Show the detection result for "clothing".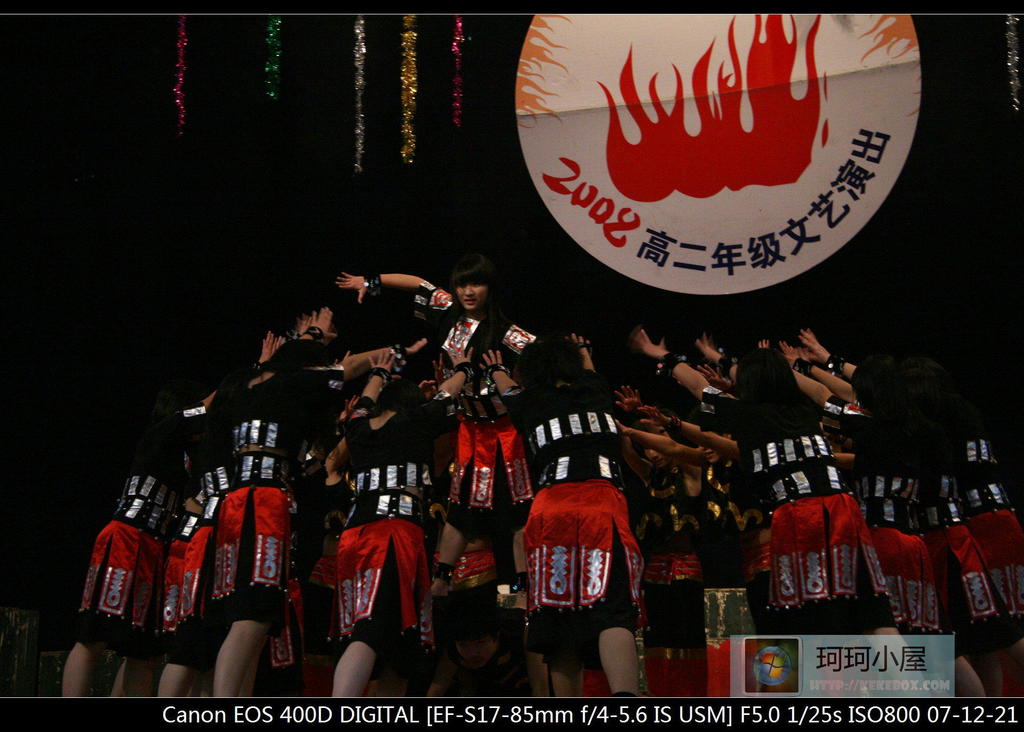
box(633, 526, 717, 694).
